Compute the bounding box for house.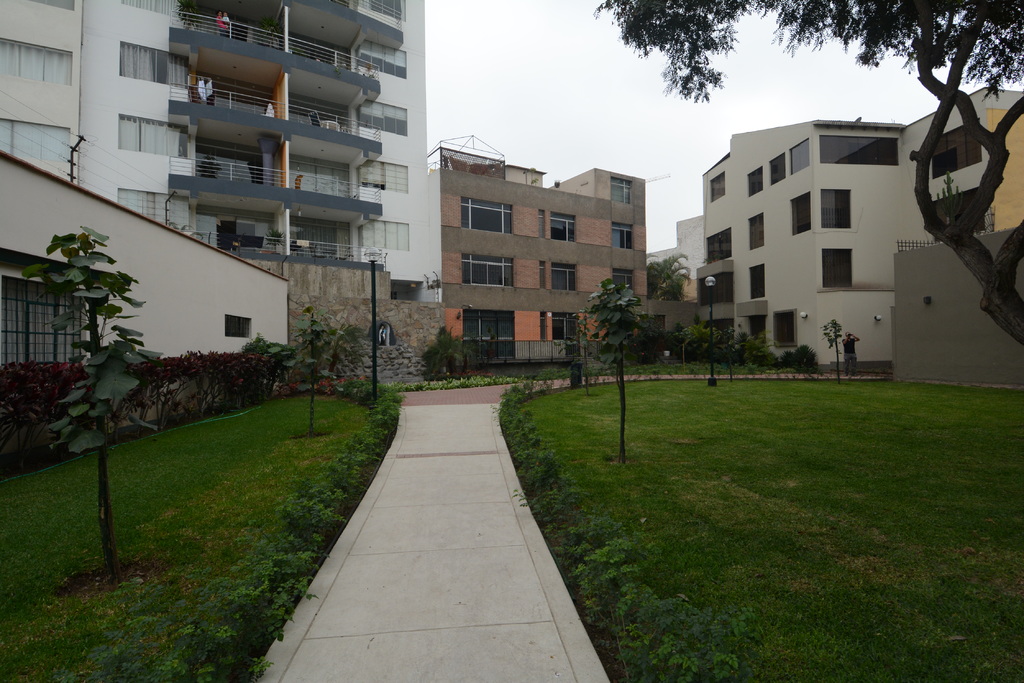
box=[1, 149, 285, 396].
